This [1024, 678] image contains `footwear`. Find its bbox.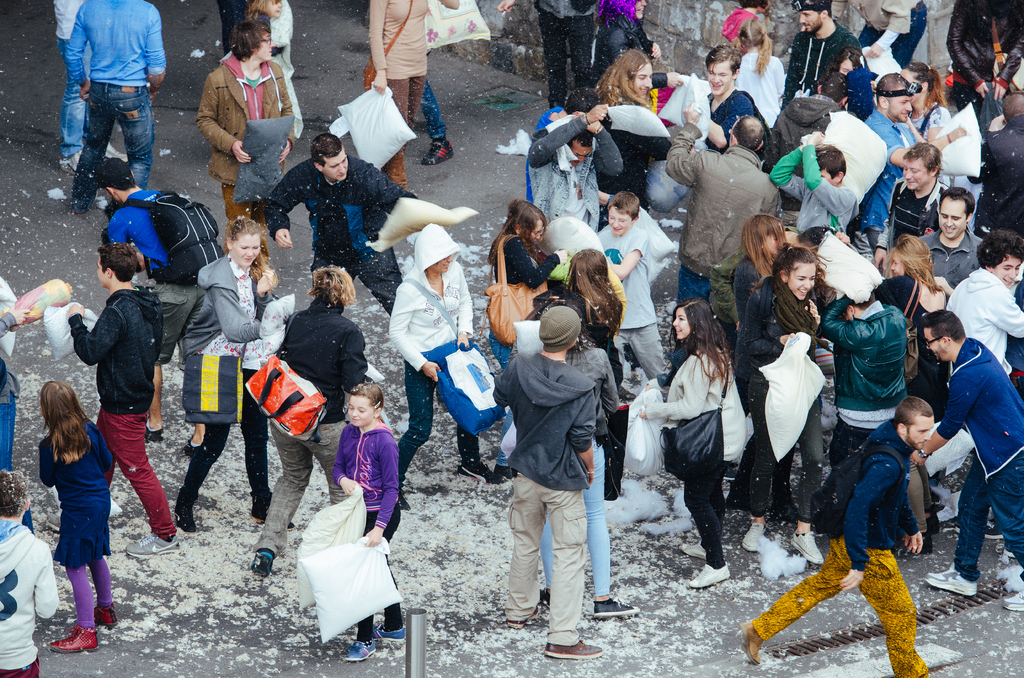
118 533 181 554.
